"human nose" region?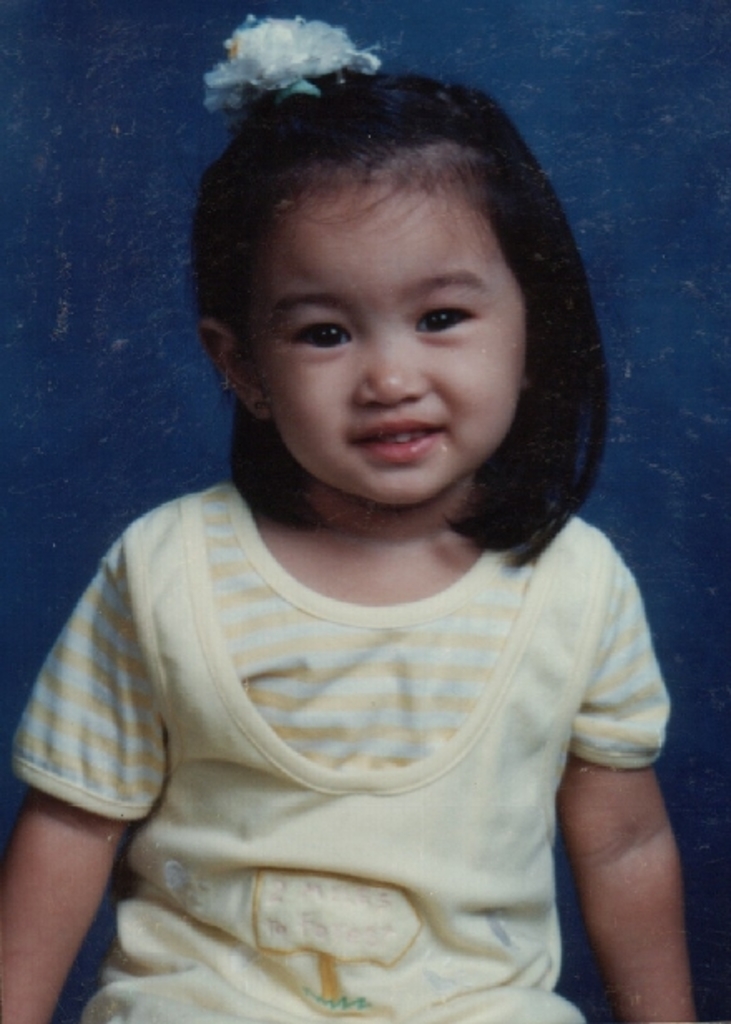
{"left": 352, "top": 326, "right": 429, "bottom": 412}
